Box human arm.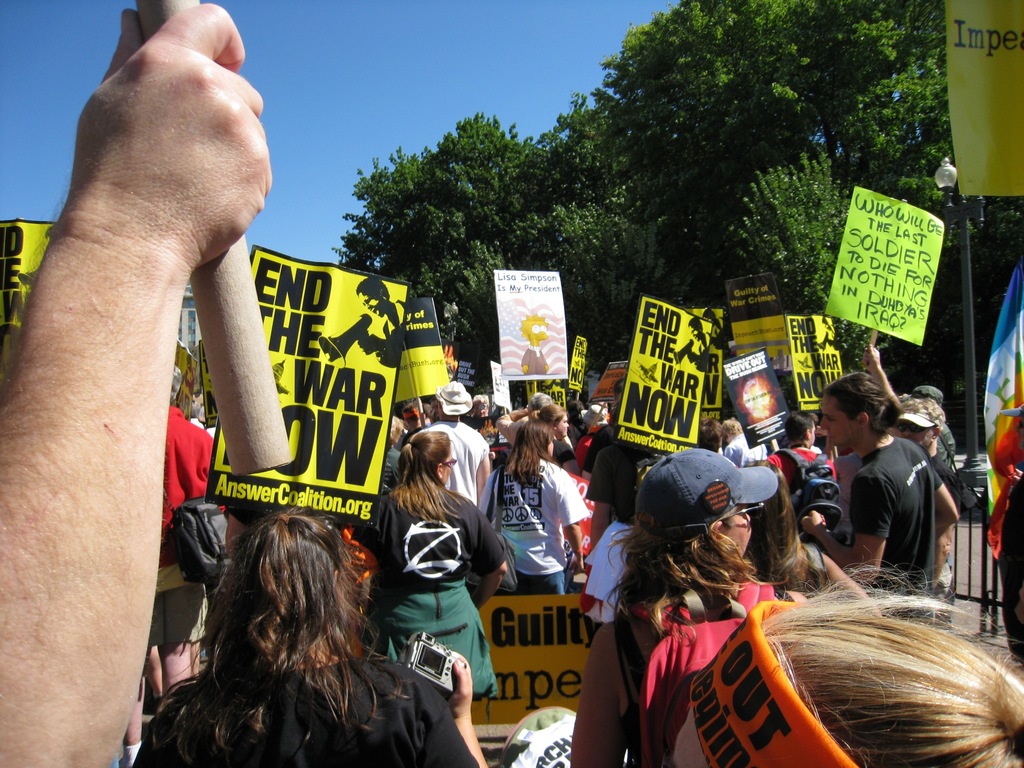
bbox=[472, 501, 510, 605].
